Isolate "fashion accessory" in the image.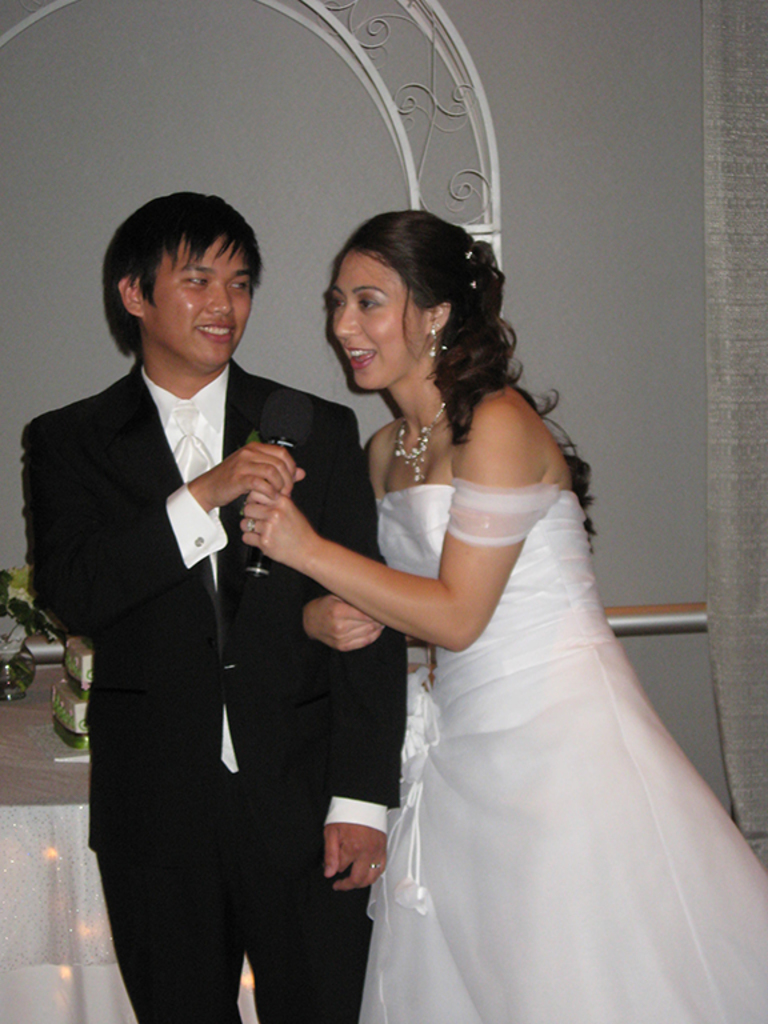
Isolated region: 461 244 476 261.
